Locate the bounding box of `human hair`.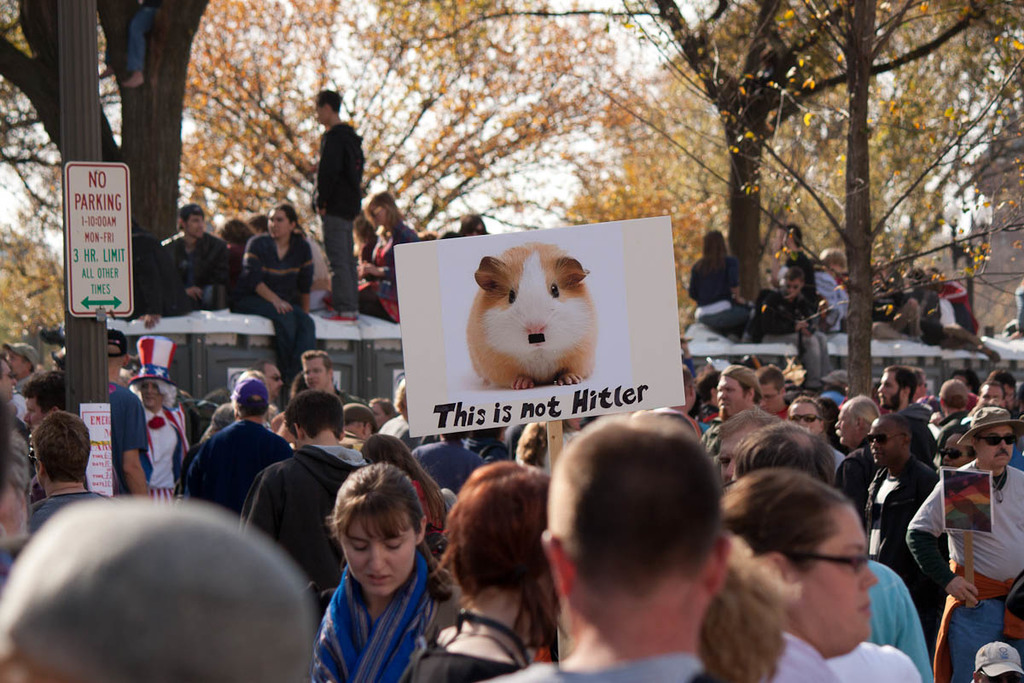
Bounding box: pyautogui.locateOnScreen(742, 380, 765, 406).
